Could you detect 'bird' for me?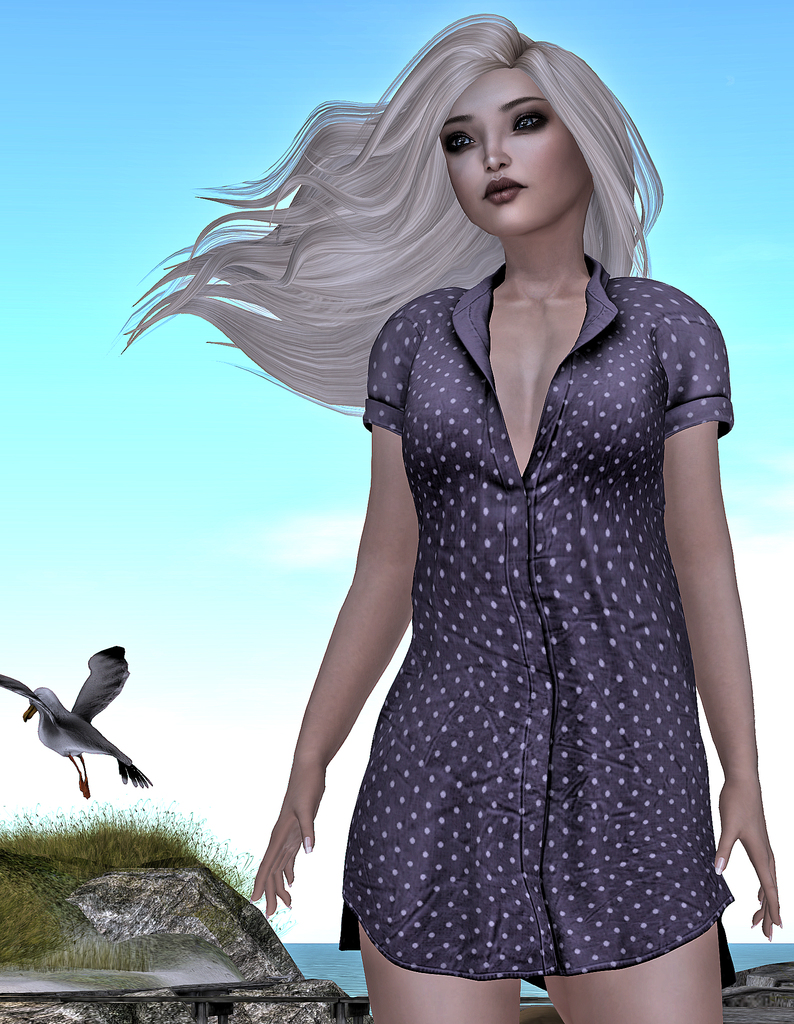
Detection result: <bbox>16, 652, 141, 808</bbox>.
